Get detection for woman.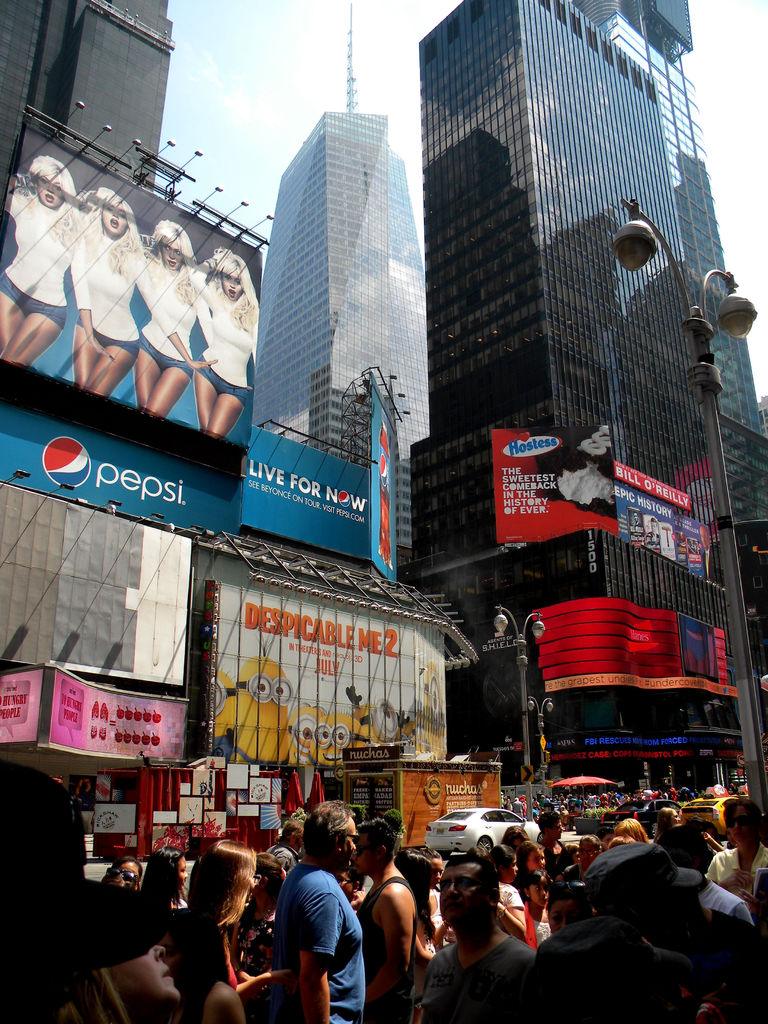
Detection: Rect(102, 853, 144, 892).
